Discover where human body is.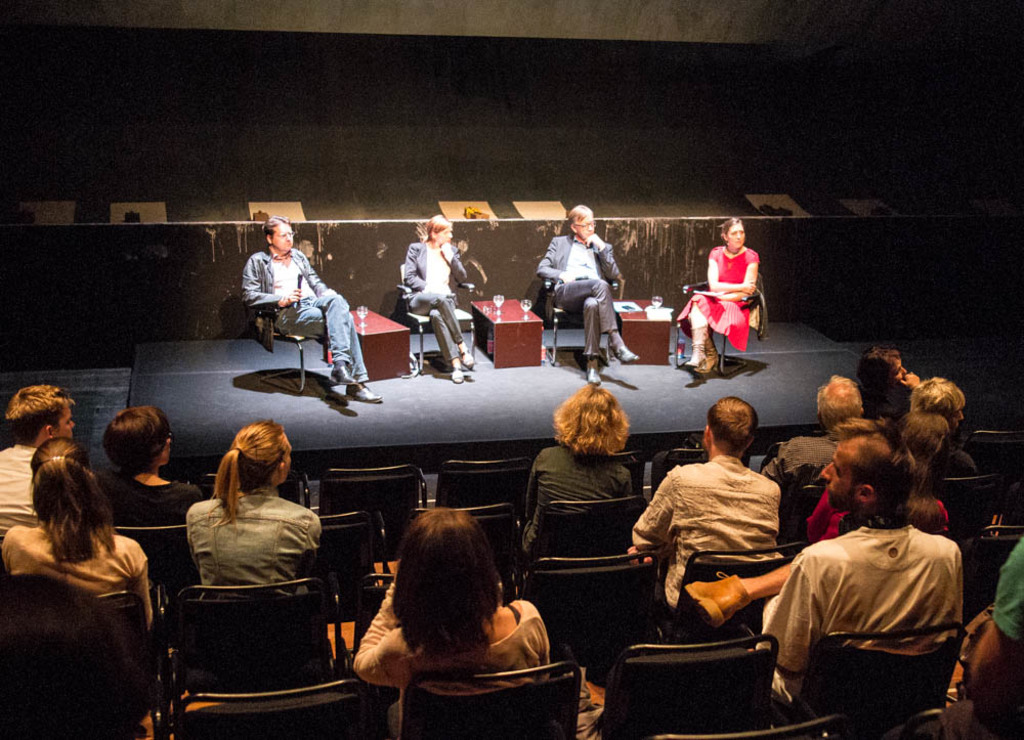
Discovered at x1=809, y1=413, x2=954, y2=546.
